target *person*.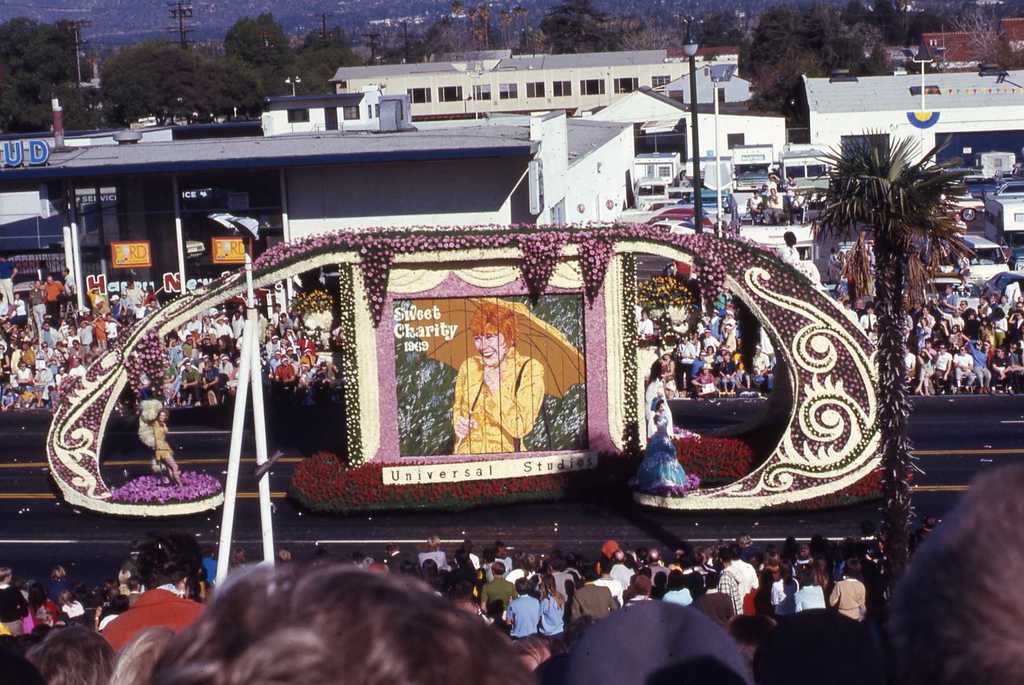
Target region: bbox=(763, 189, 782, 217).
